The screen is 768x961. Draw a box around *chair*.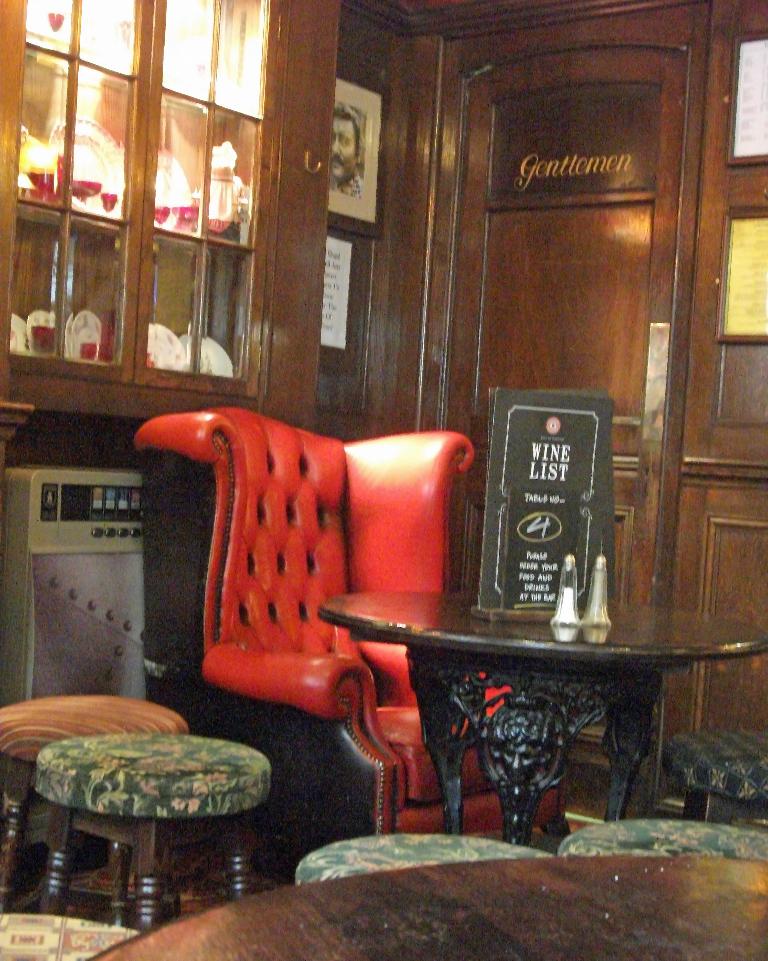
bbox=(130, 408, 572, 884).
